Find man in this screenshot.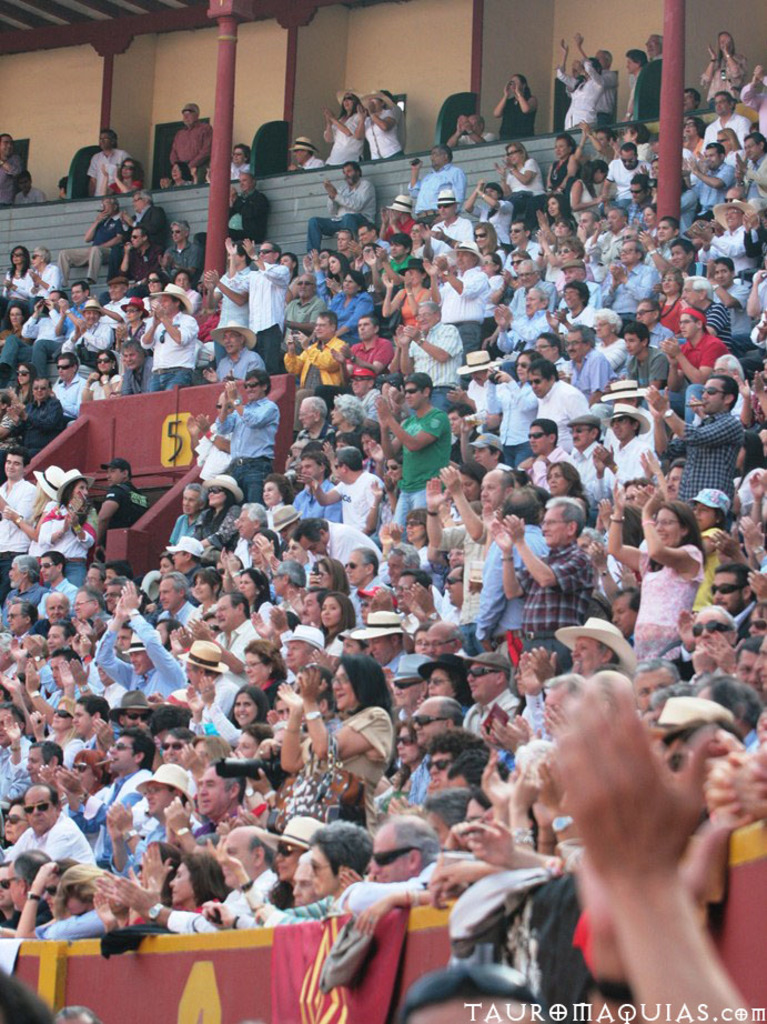
The bounding box for man is [left=60, top=199, right=124, bottom=284].
